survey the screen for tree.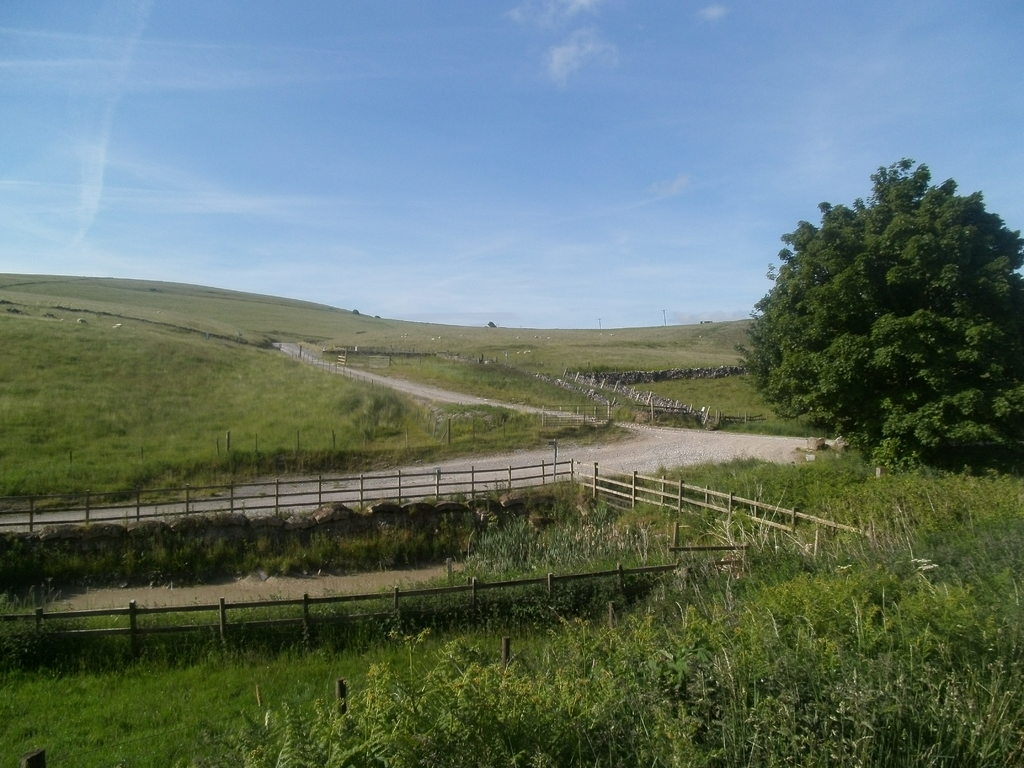
Survey found: 486/321/503/327.
